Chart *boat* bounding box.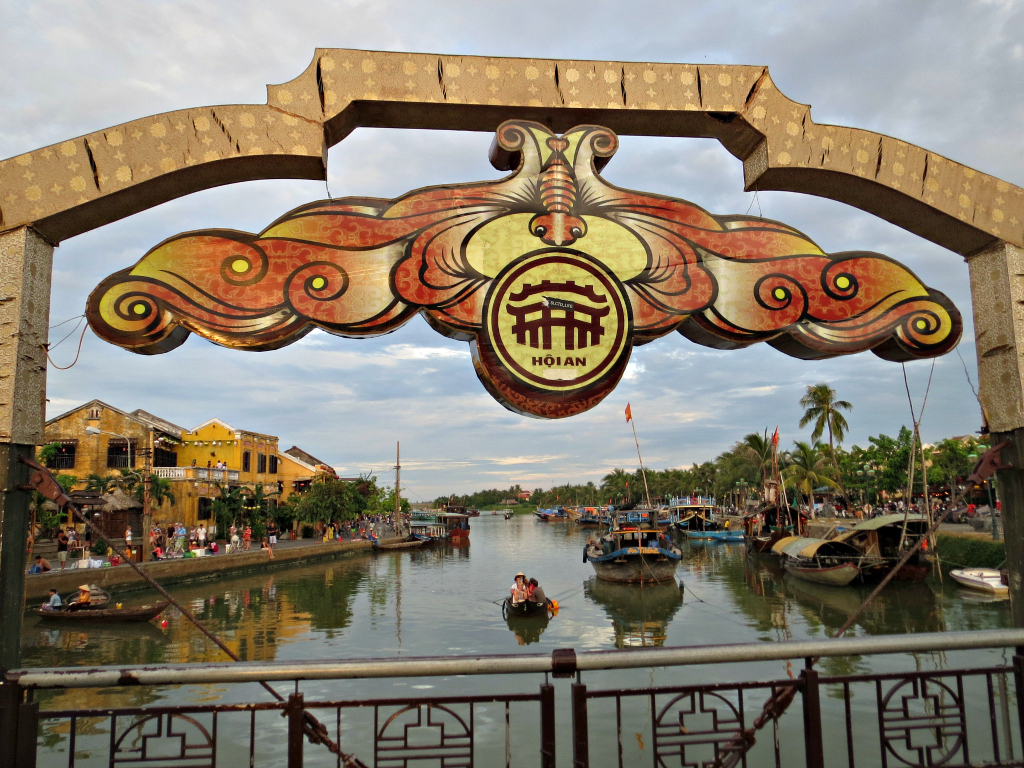
Charted: (x1=582, y1=517, x2=696, y2=579).
